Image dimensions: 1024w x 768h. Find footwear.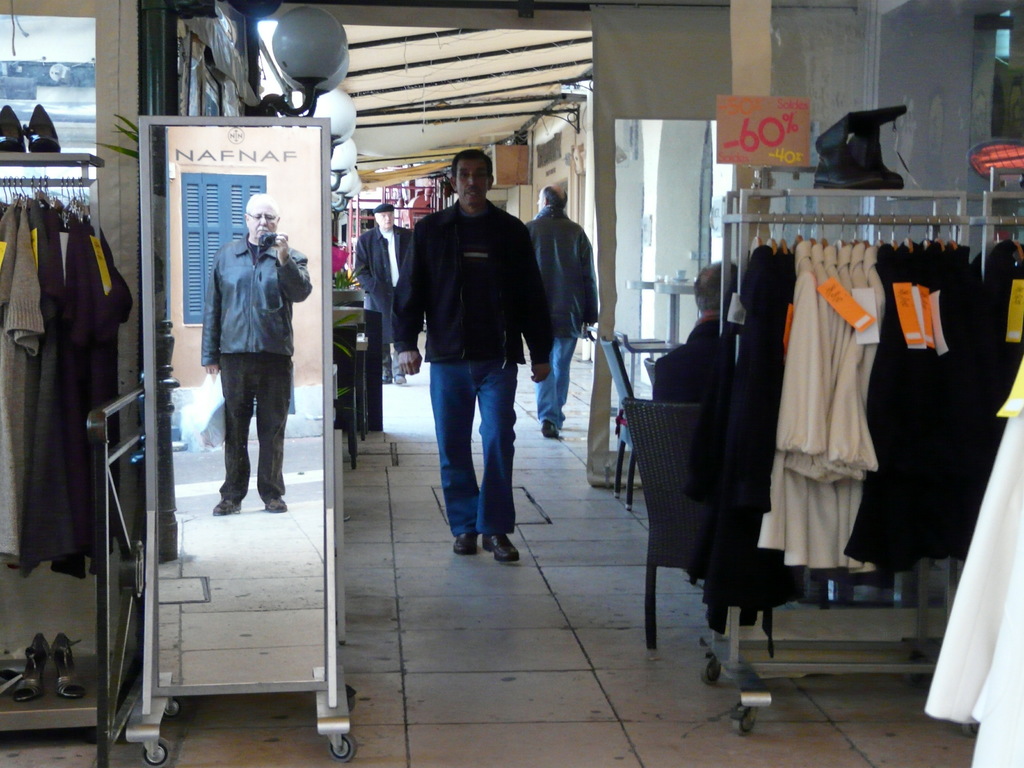
213/495/242/516.
